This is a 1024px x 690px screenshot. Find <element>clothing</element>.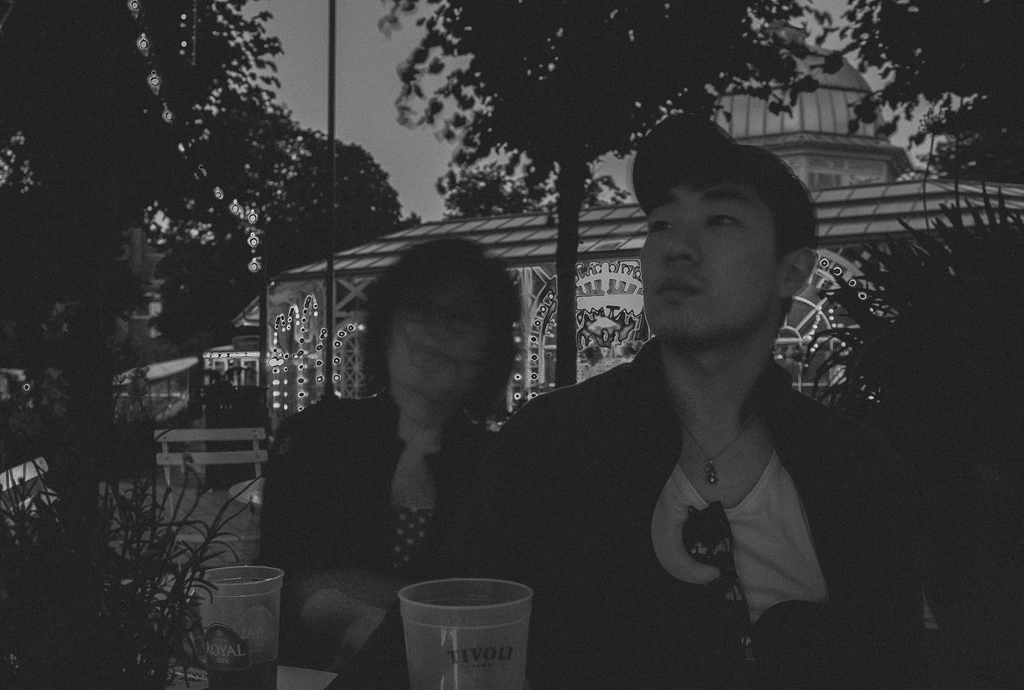
Bounding box: region(254, 411, 500, 647).
